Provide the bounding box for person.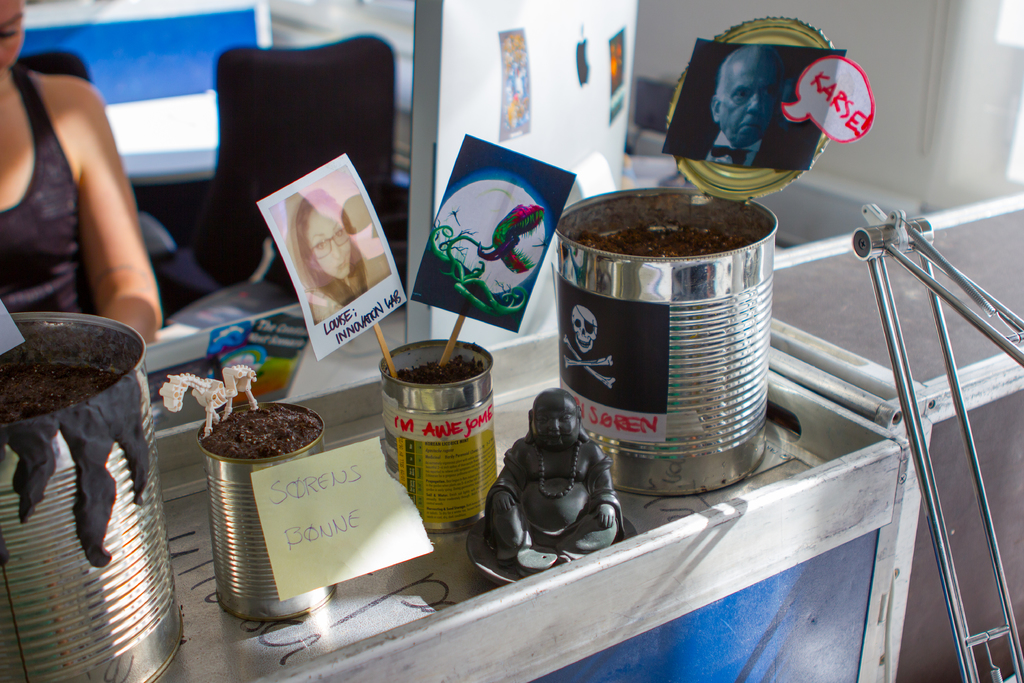
x1=477, y1=381, x2=623, y2=580.
